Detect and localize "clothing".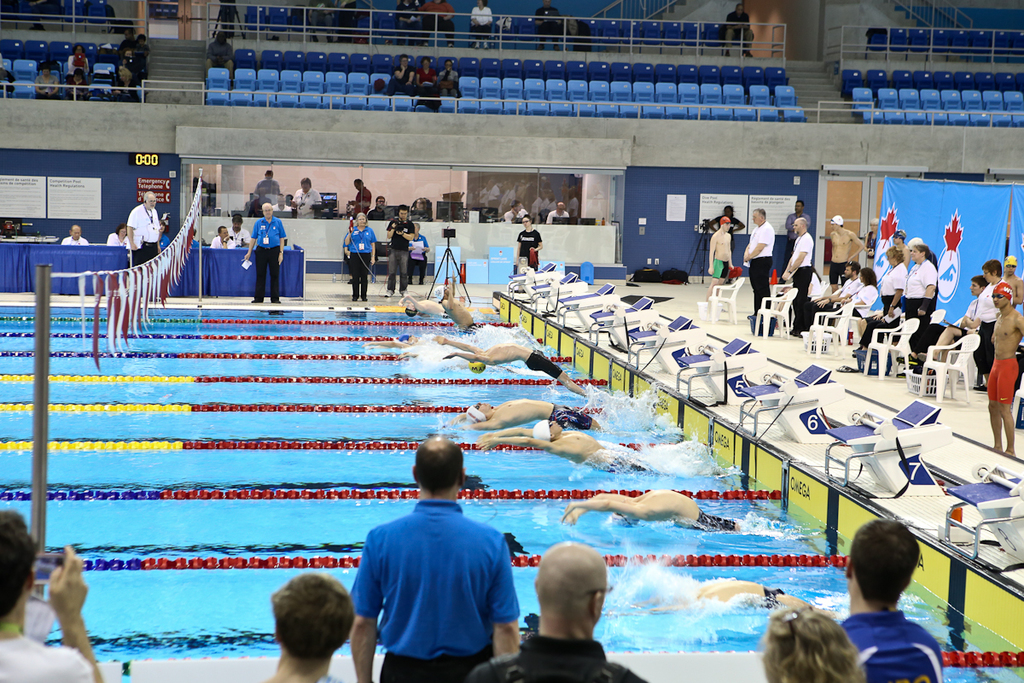
Localized at Rect(722, 9, 756, 39).
